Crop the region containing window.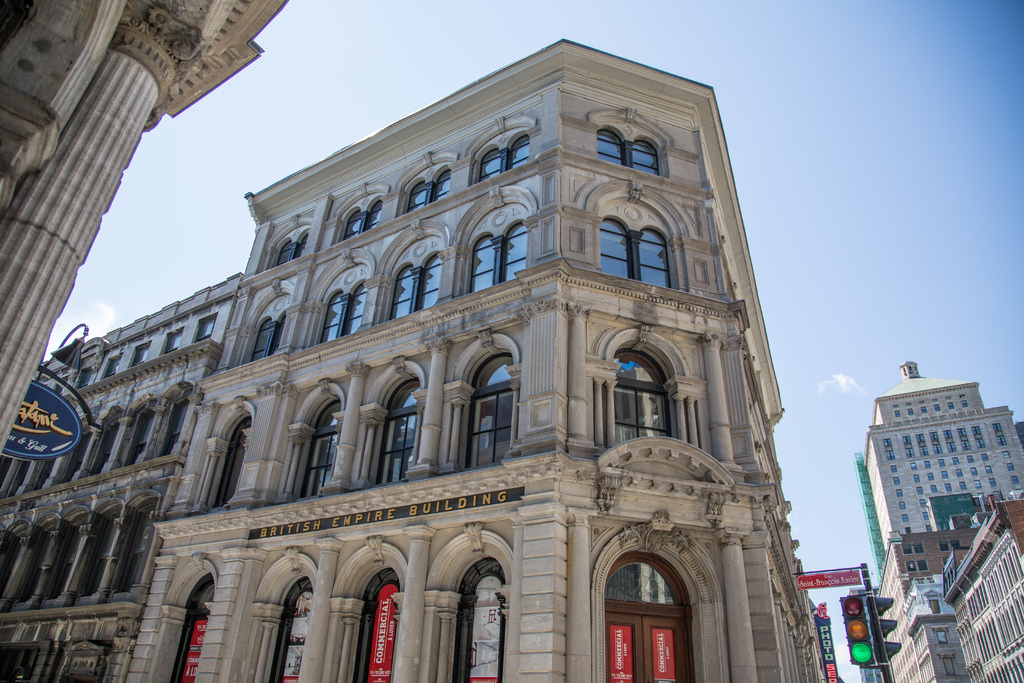
Crop region: crop(375, 371, 420, 483).
